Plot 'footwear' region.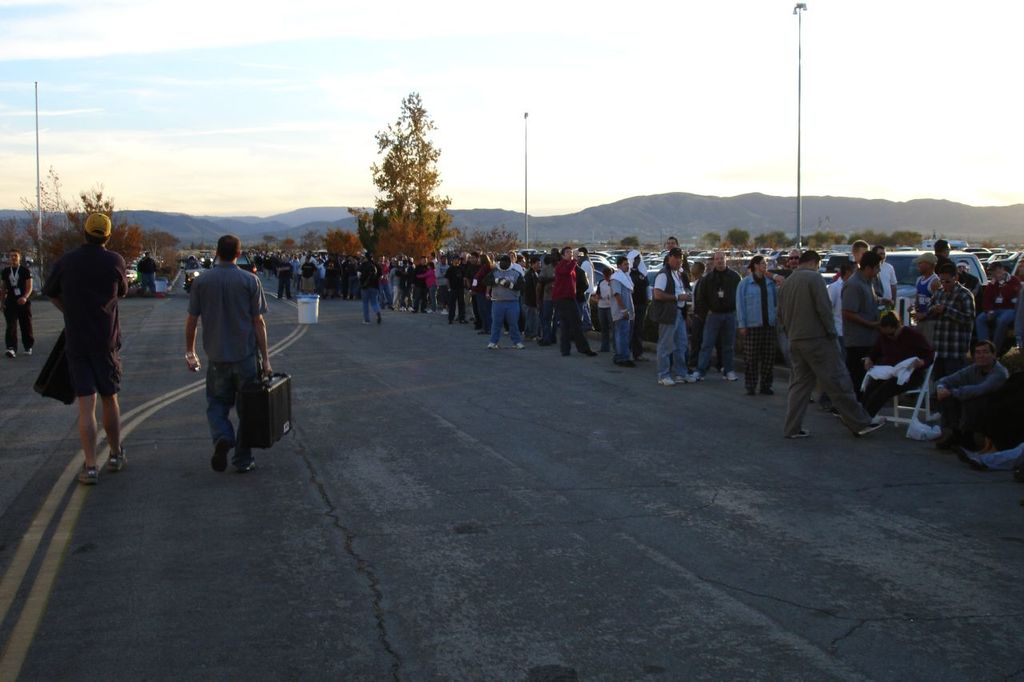
Plotted at x1=106, y1=445, x2=129, y2=472.
